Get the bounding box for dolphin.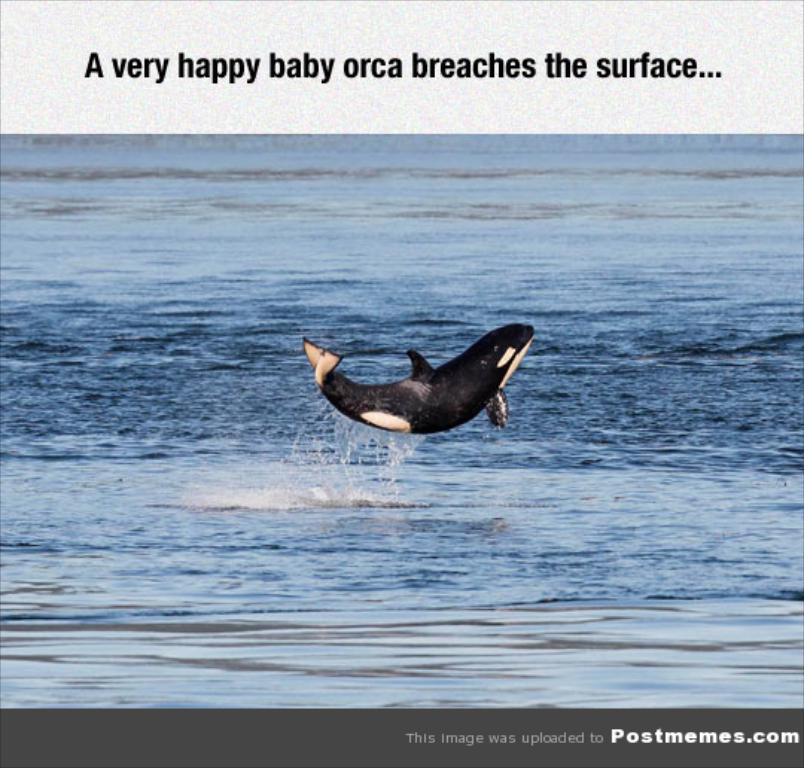
302 324 533 441.
